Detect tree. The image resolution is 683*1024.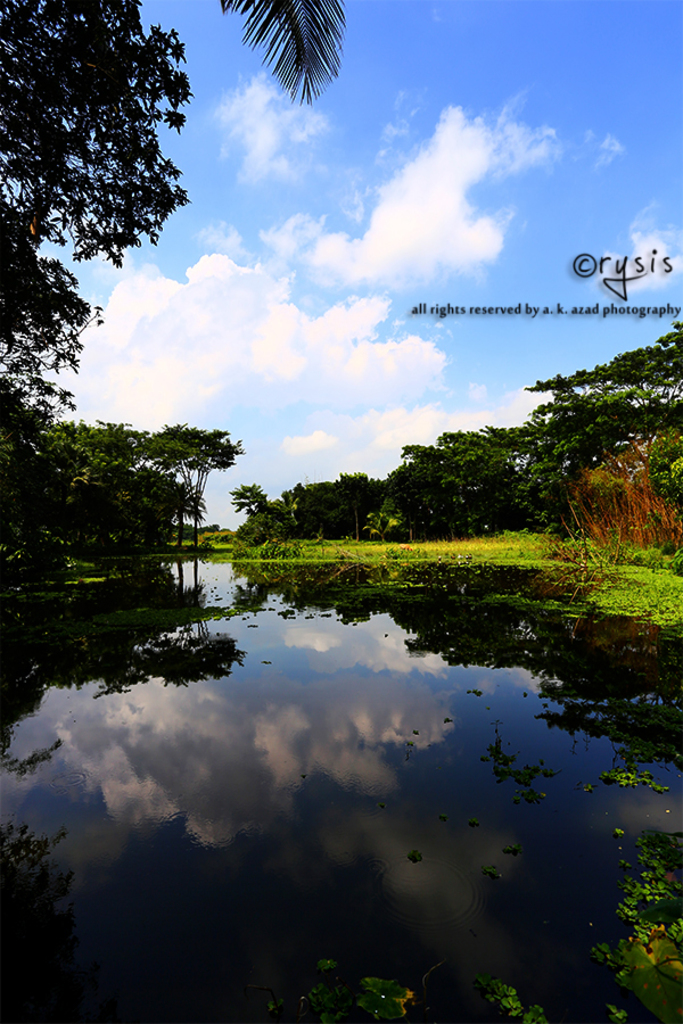
{"left": 0, "top": 437, "right": 71, "bottom": 565}.
